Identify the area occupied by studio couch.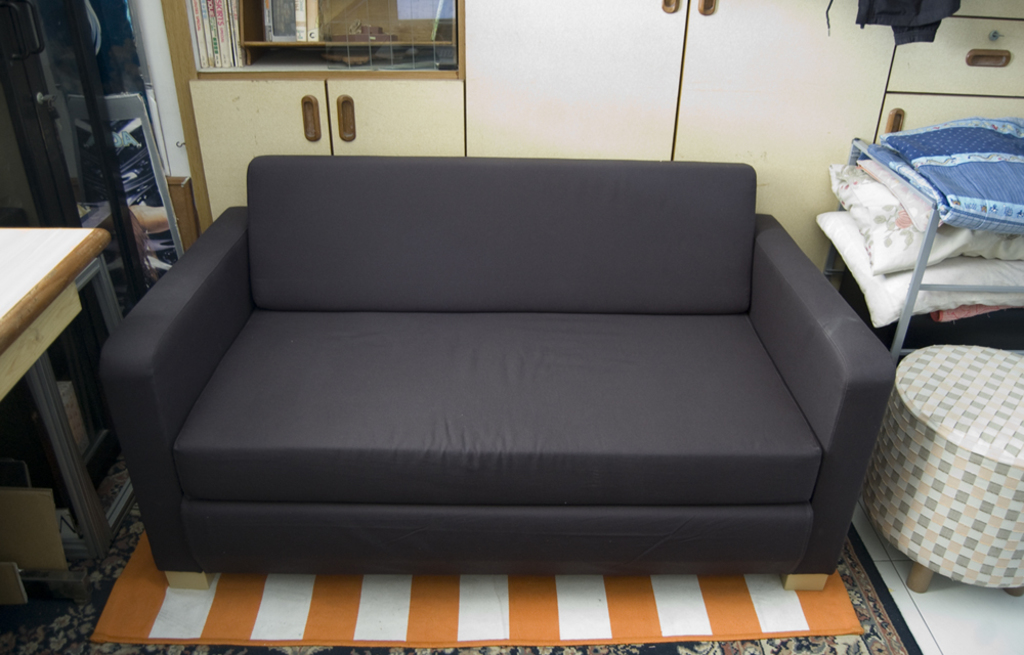
Area: <region>101, 154, 895, 593</region>.
